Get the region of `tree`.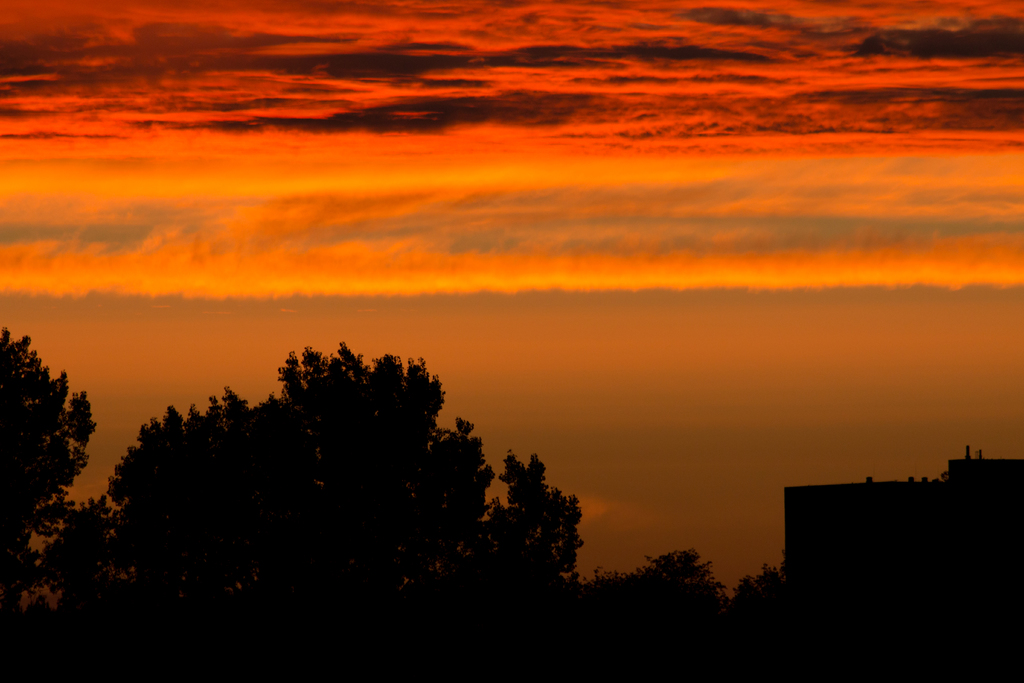
<region>86, 334, 542, 613</region>.
